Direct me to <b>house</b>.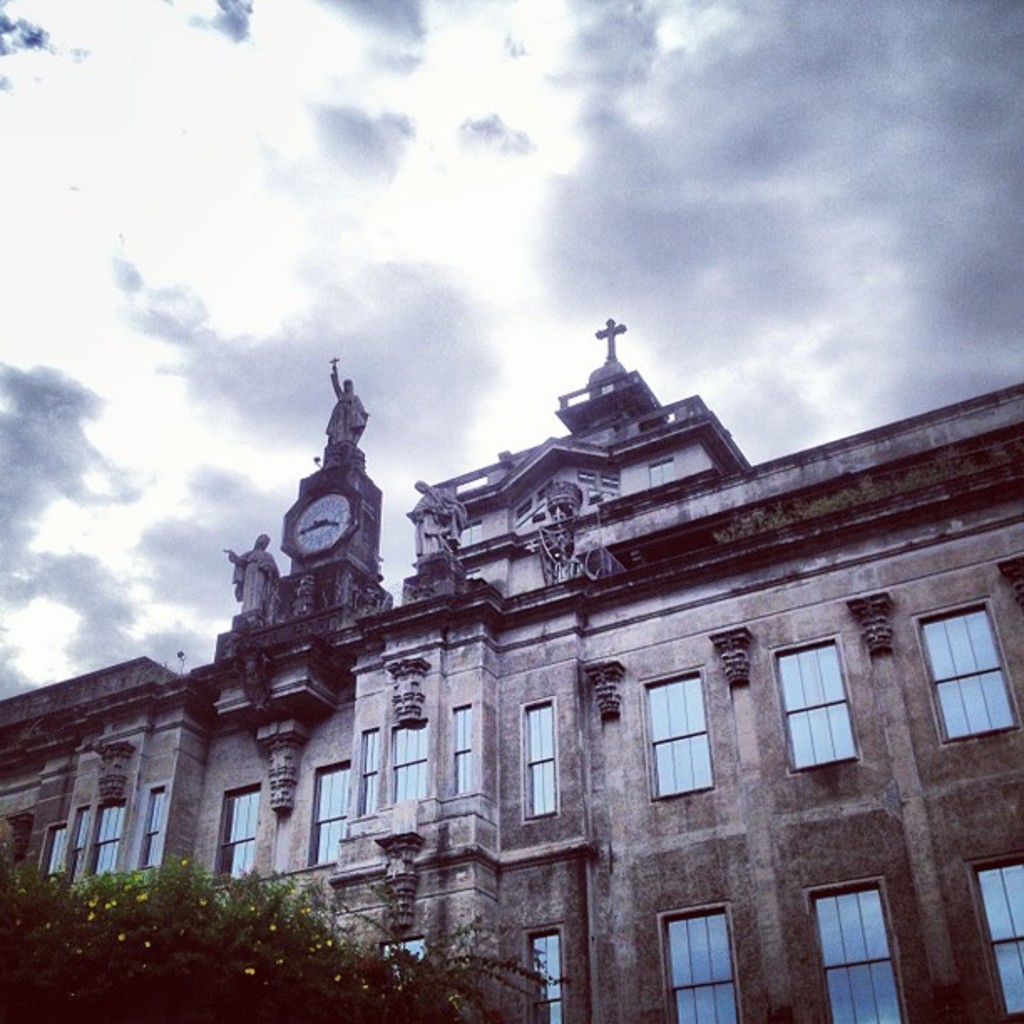
Direction: 0 326 1019 1017.
